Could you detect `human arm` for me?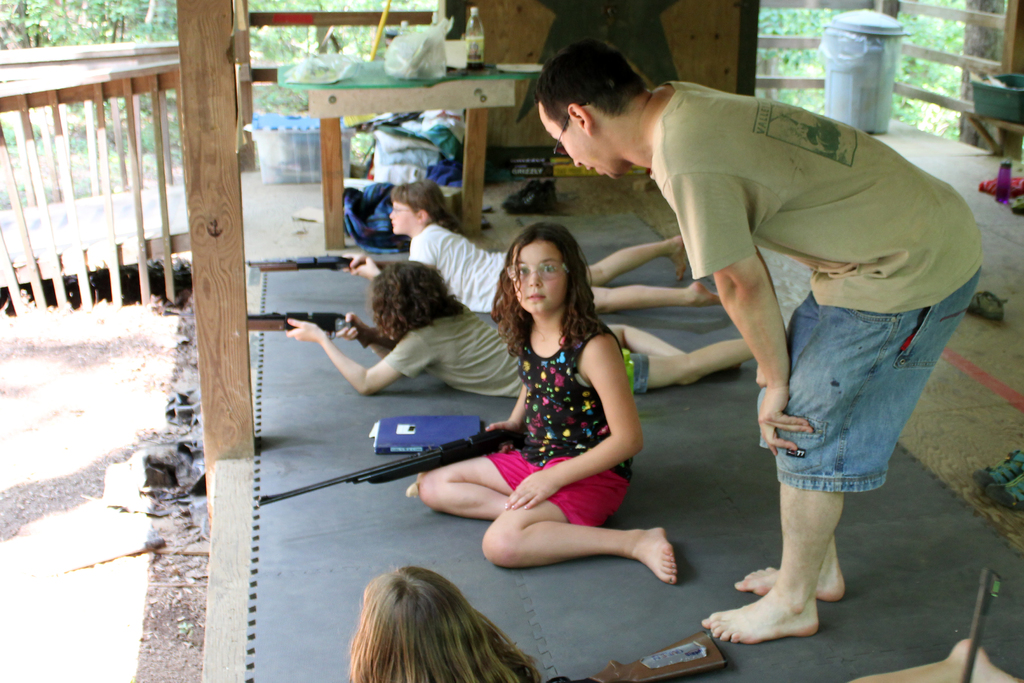
Detection result: [666,173,819,457].
